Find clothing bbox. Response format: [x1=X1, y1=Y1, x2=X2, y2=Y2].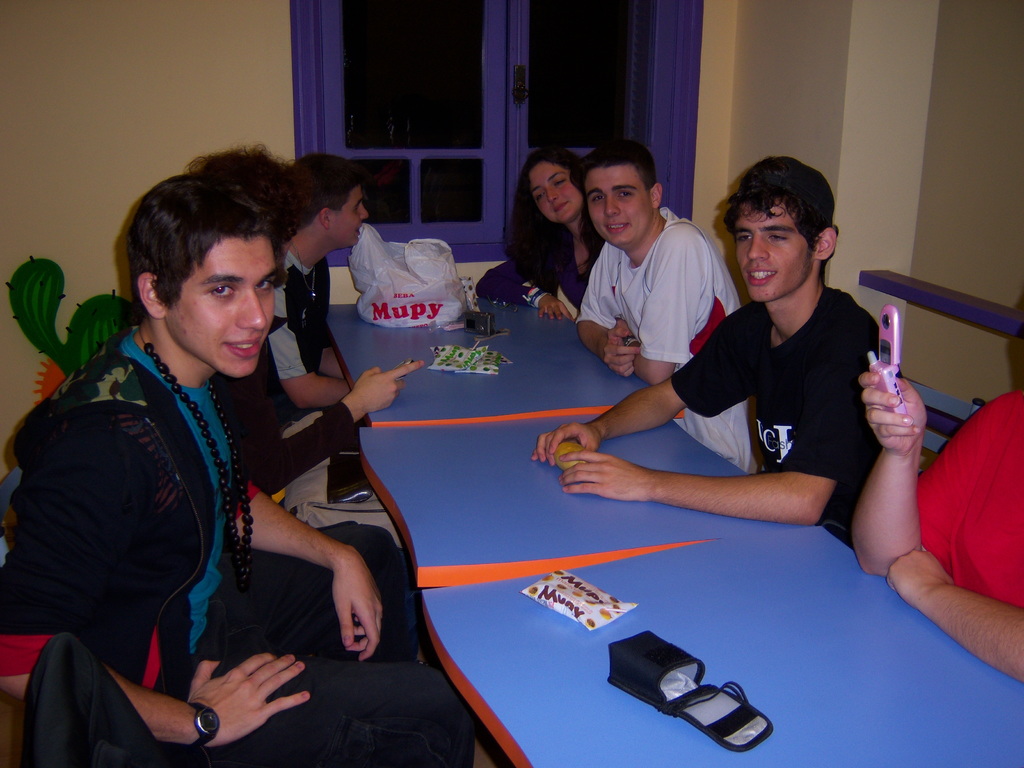
[x1=22, y1=268, x2=373, y2=755].
